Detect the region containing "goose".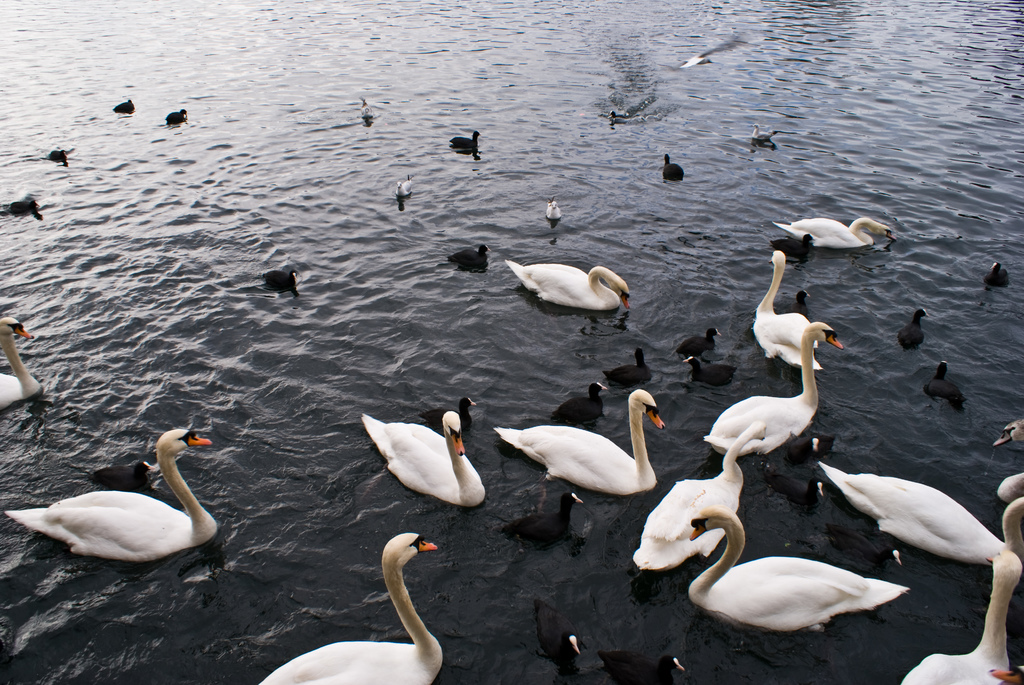
(752,120,782,141).
